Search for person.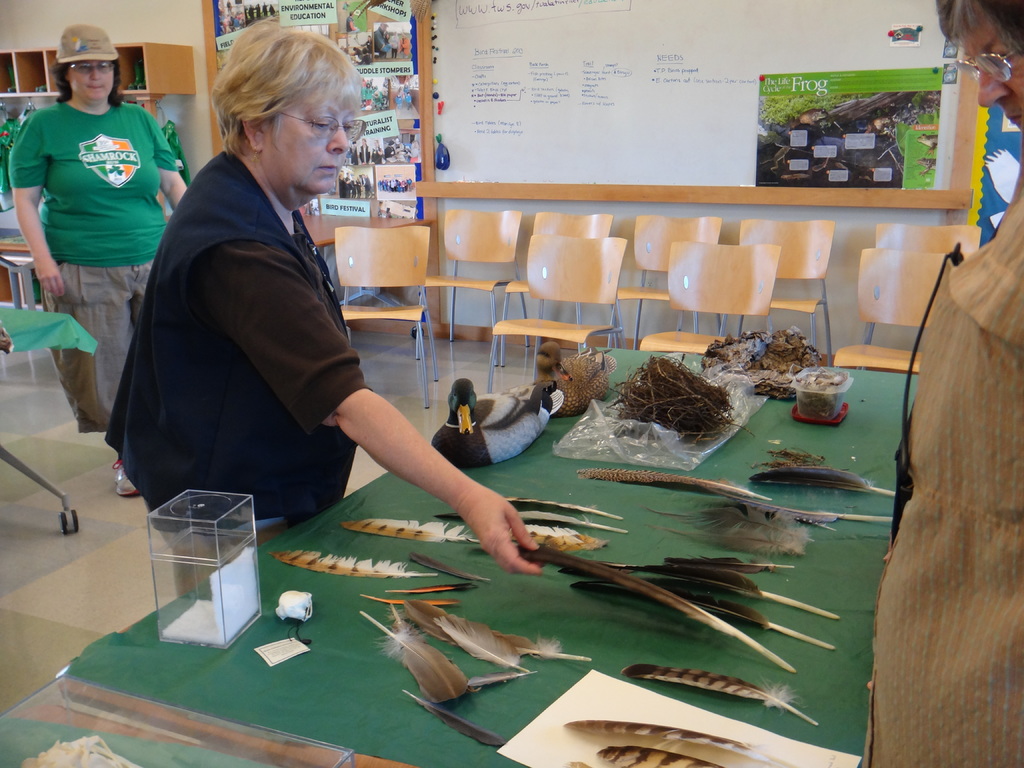
Found at [93,19,544,592].
